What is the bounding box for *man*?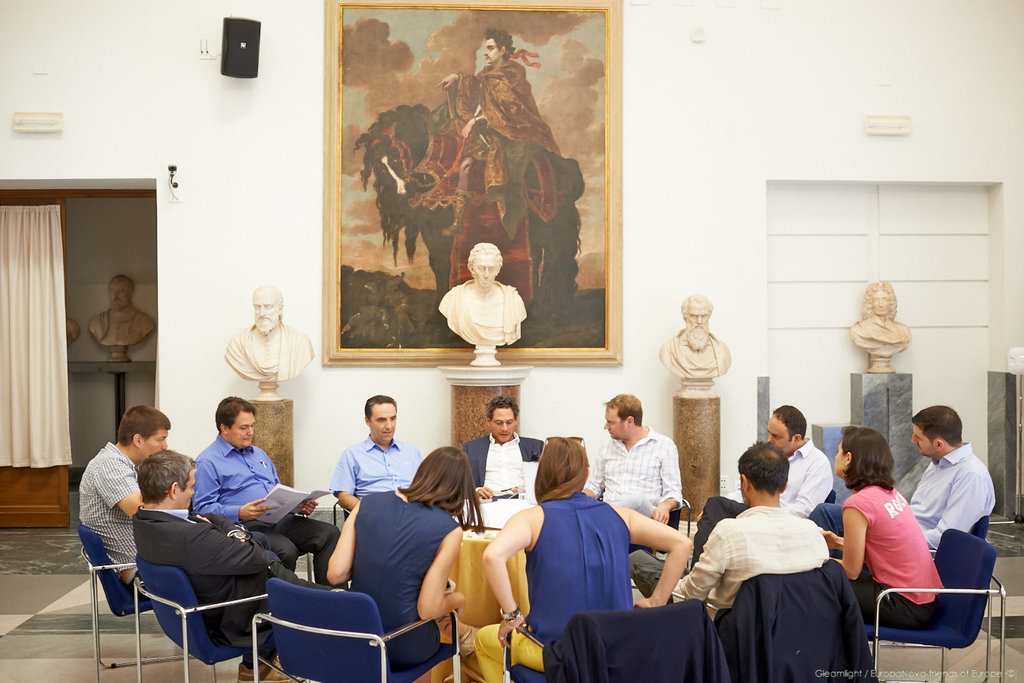
[452,388,549,527].
